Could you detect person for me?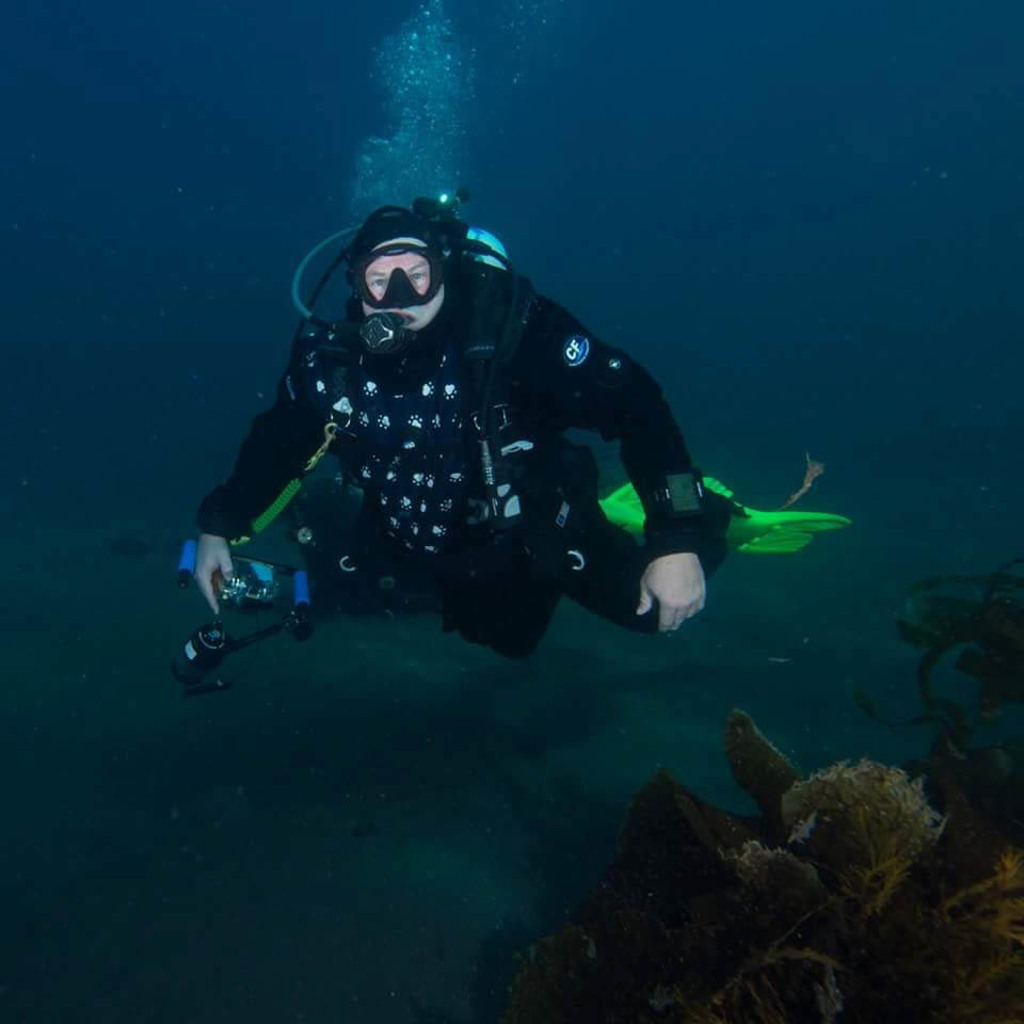
Detection result: left=191, top=192, right=745, bottom=659.
